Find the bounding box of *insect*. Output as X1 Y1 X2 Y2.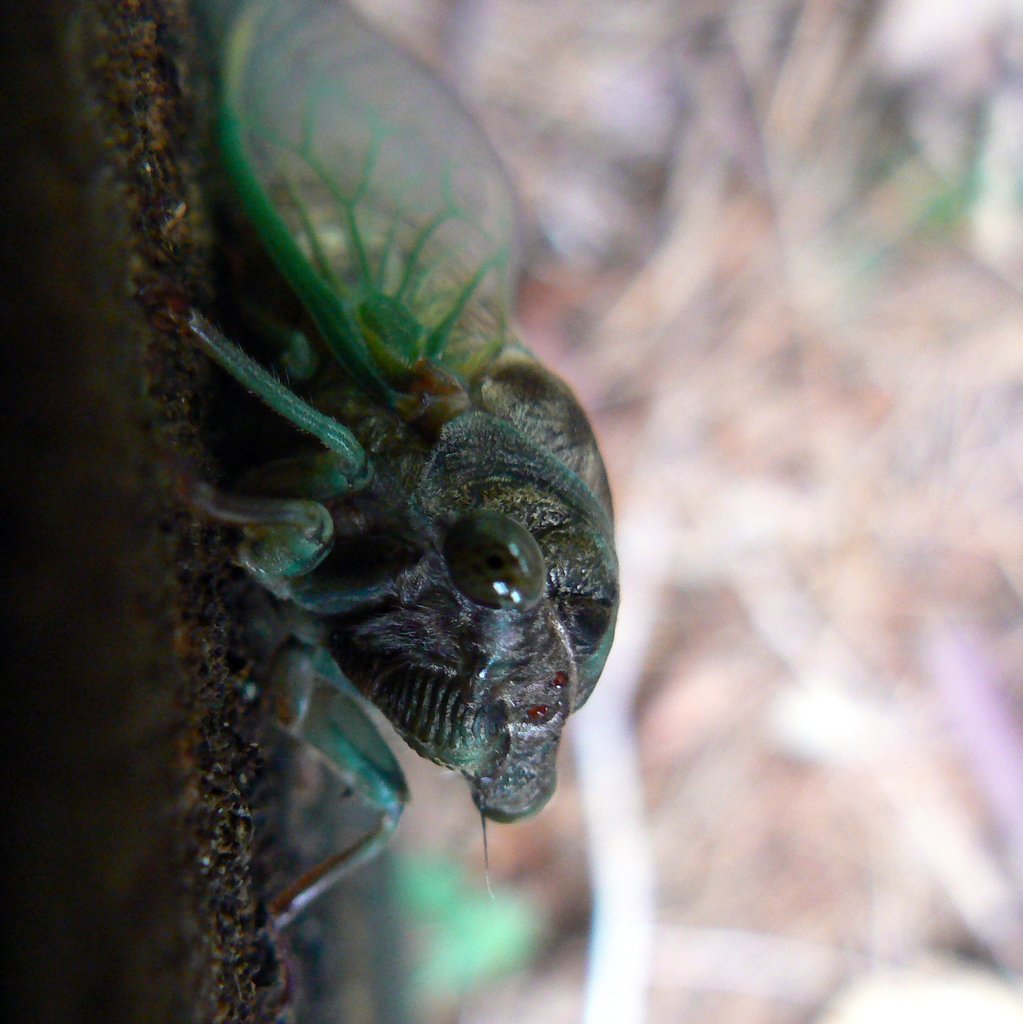
124 1 624 954.
